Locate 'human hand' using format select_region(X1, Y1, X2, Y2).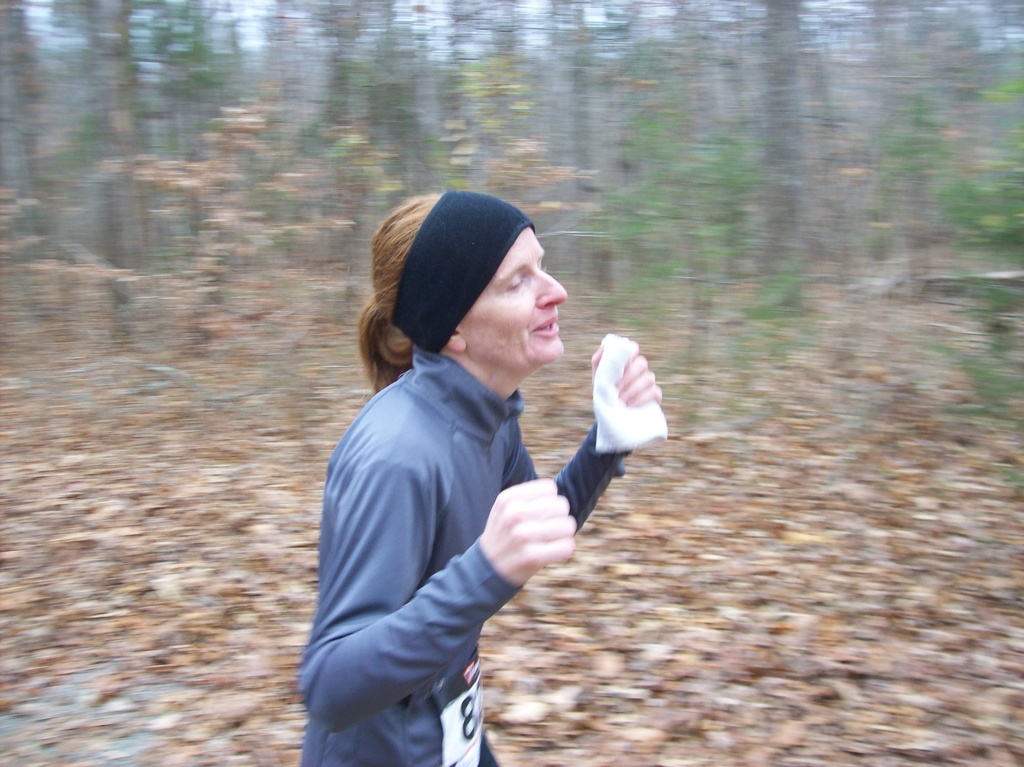
select_region(580, 344, 664, 470).
